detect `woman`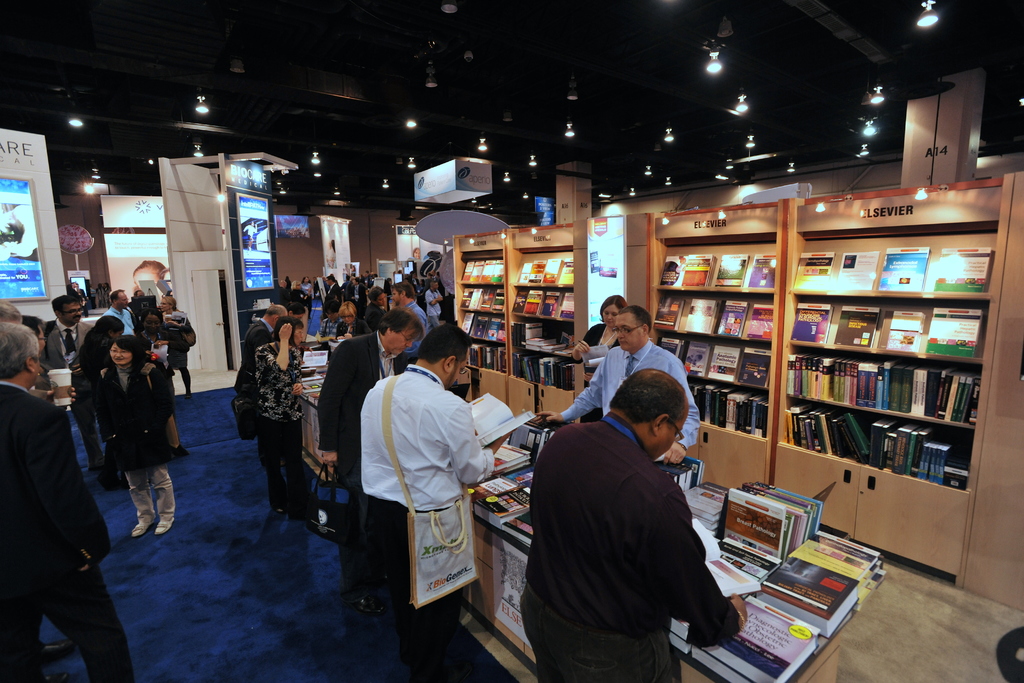
{"left": 160, "top": 297, "right": 198, "bottom": 397}
